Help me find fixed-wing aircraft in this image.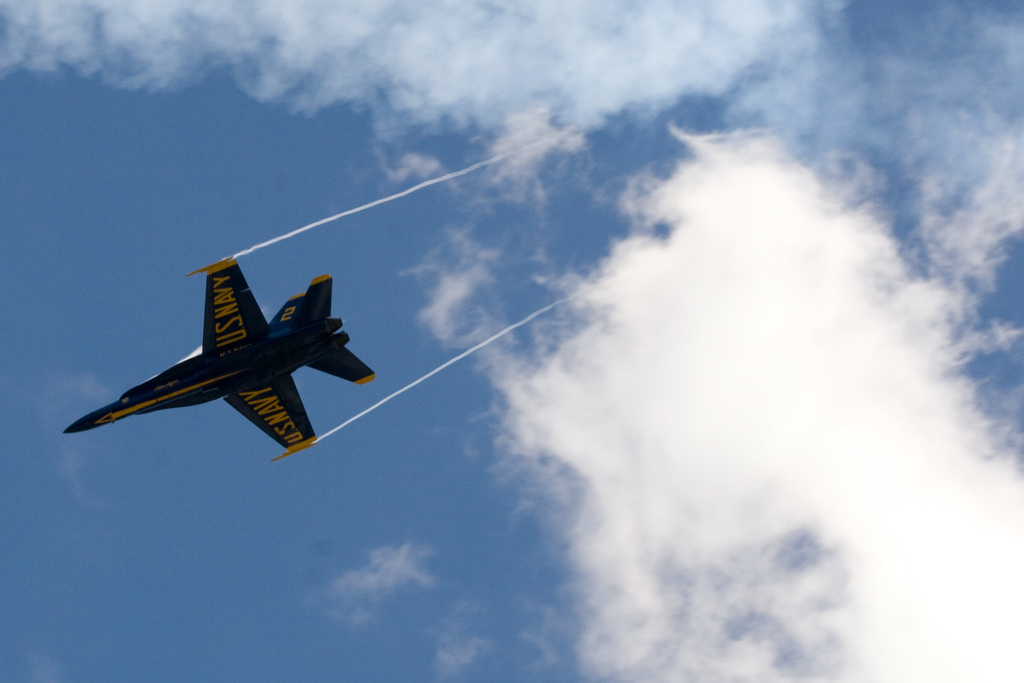
Found it: detection(65, 257, 375, 463).
